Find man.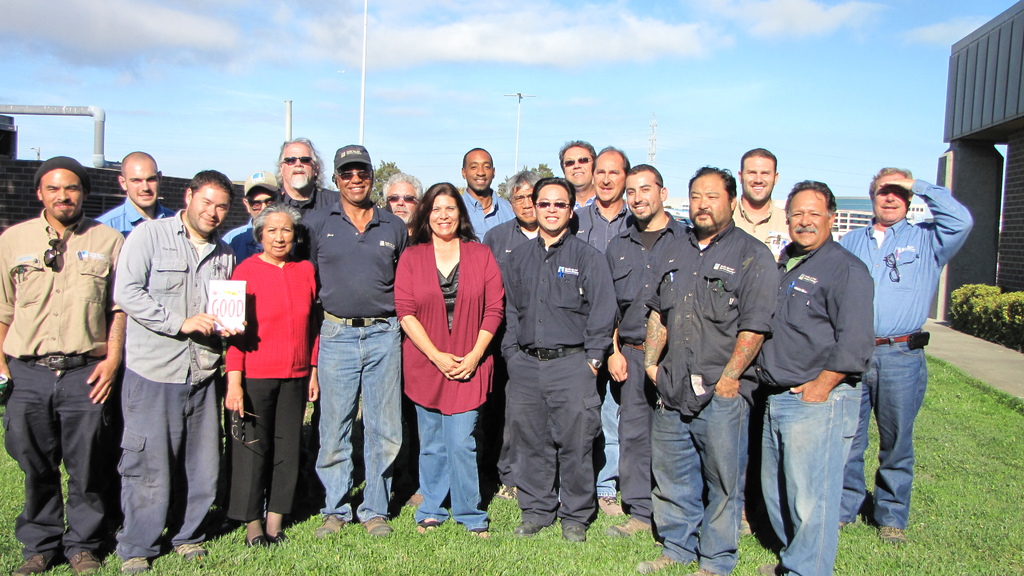
crop(461, 151, 514, 236).
